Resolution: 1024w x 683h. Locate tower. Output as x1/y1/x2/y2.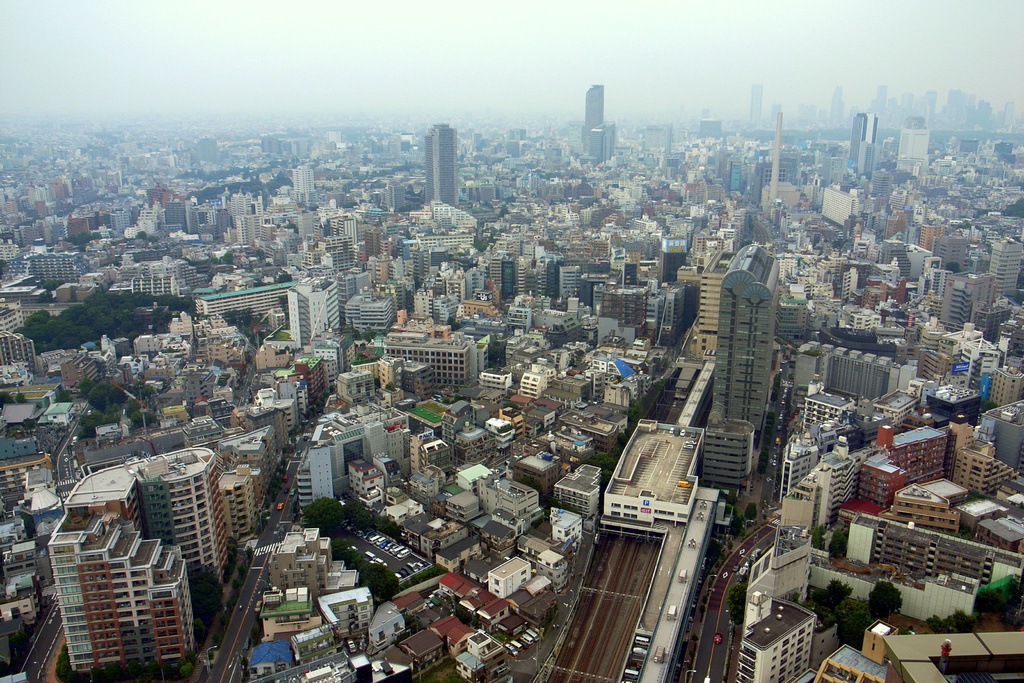
883/419/948/488.
